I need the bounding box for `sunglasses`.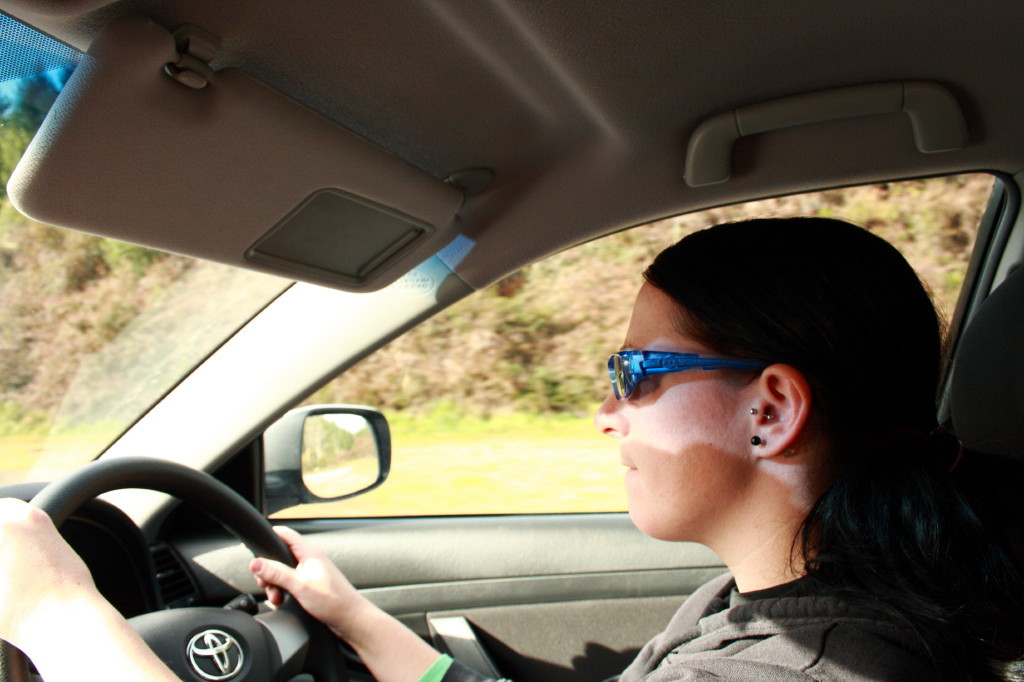
Here it is: box(609, 348, 779, 403).
